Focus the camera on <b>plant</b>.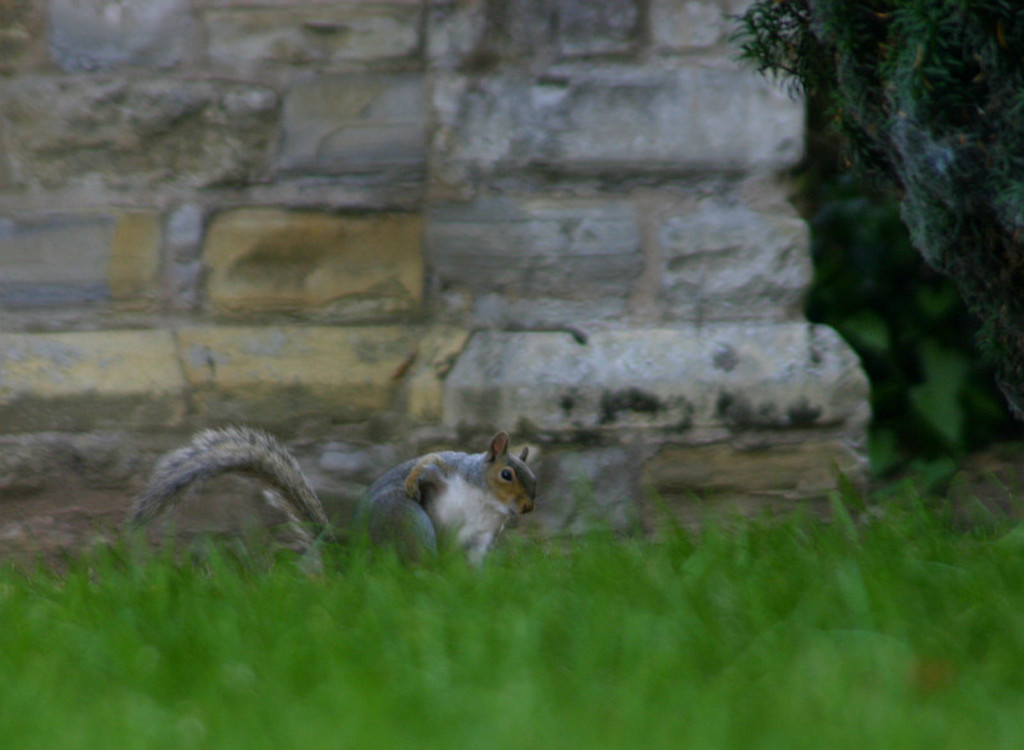
Focus region: rect(727, 0, 884, 154).
